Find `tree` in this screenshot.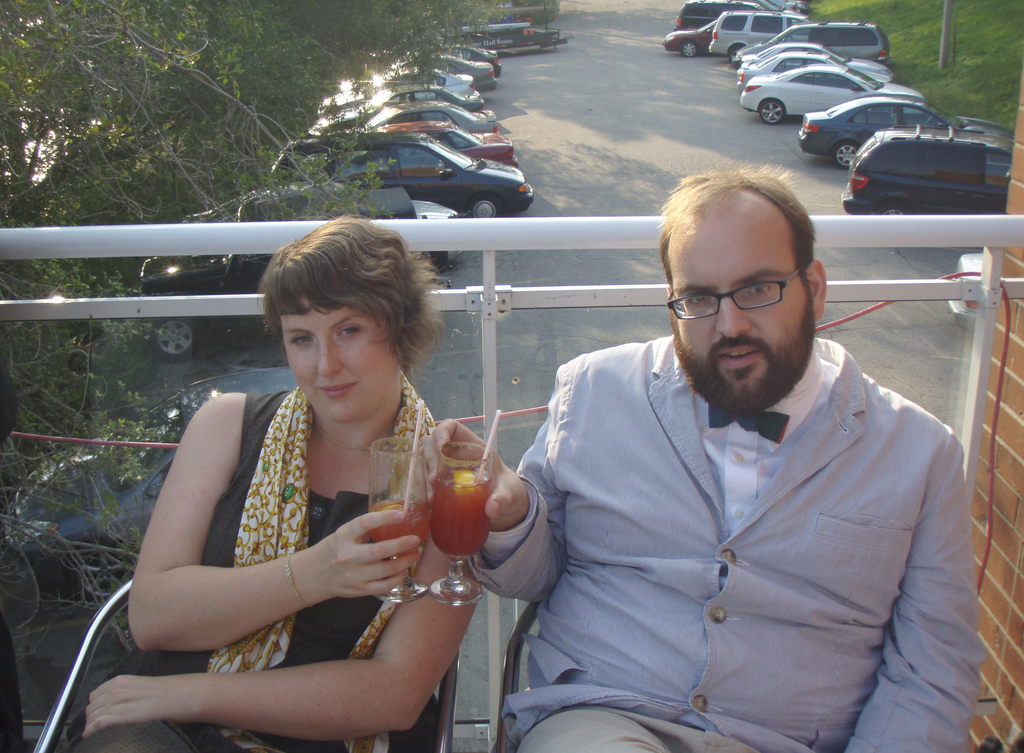
The bounding box for `tree` is locate(0, 366, 245, 615).
